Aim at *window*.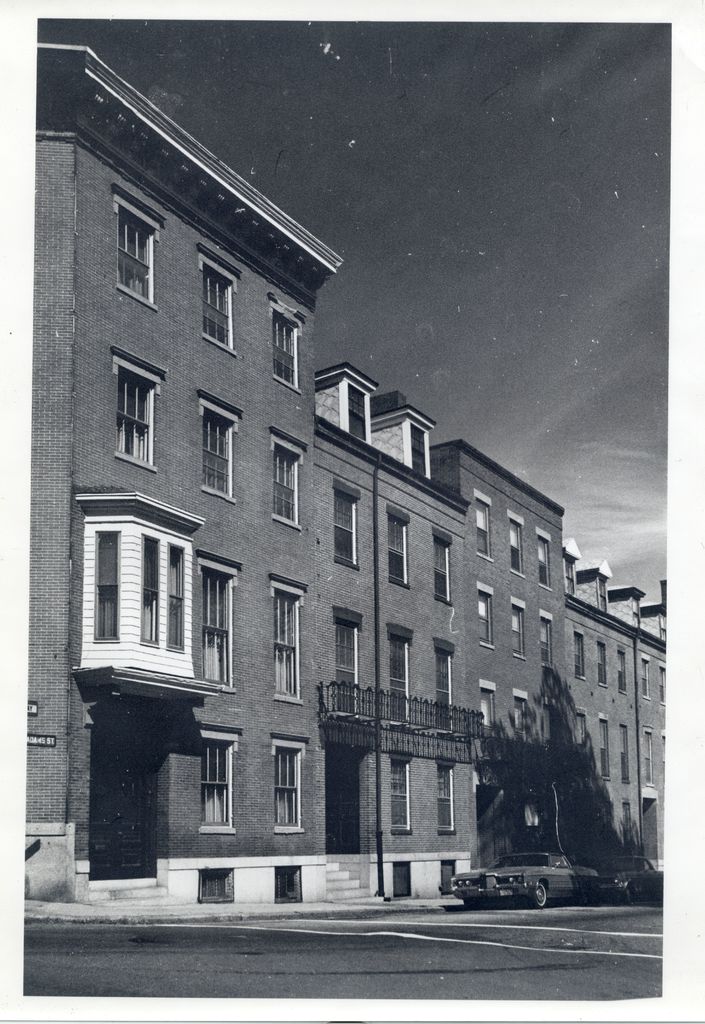
Aimed at 476/495/496/557.
